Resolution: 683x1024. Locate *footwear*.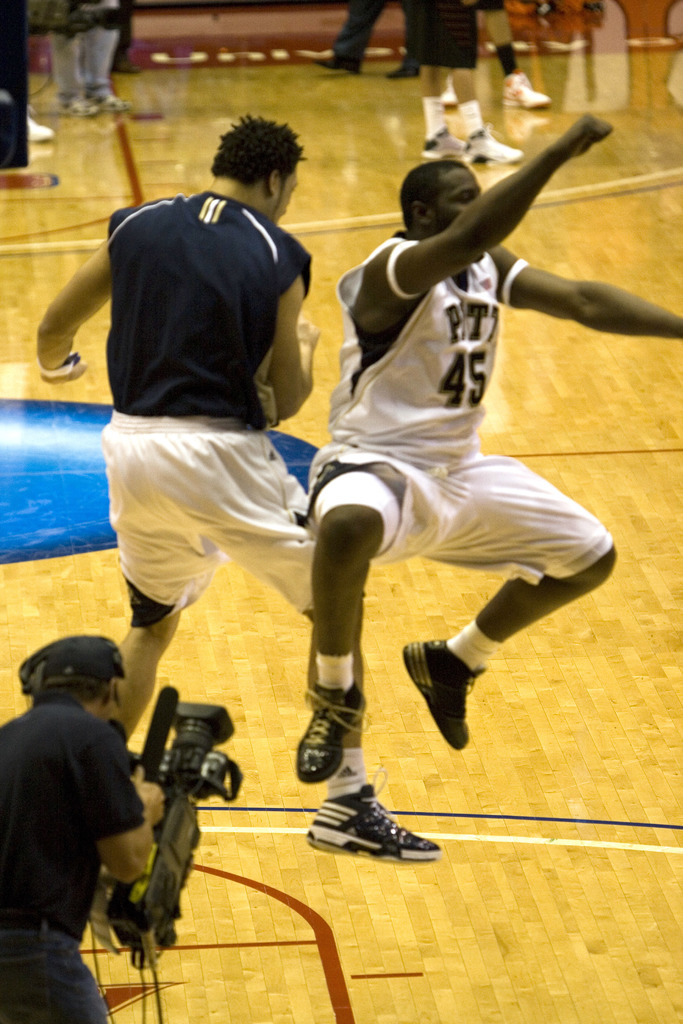
{"x1": 296, "y1": 687, "x2": 370, "y2": 785}.
